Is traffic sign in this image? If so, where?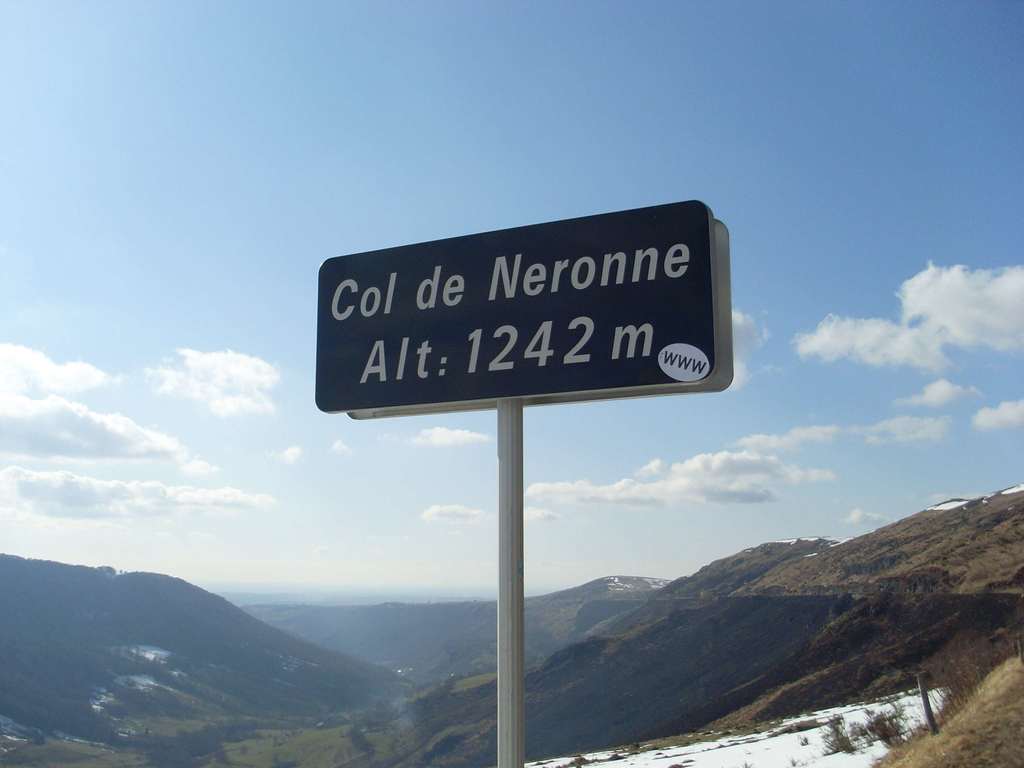
Yes, at x1=316, y1=200, x2=735, y2=426.
